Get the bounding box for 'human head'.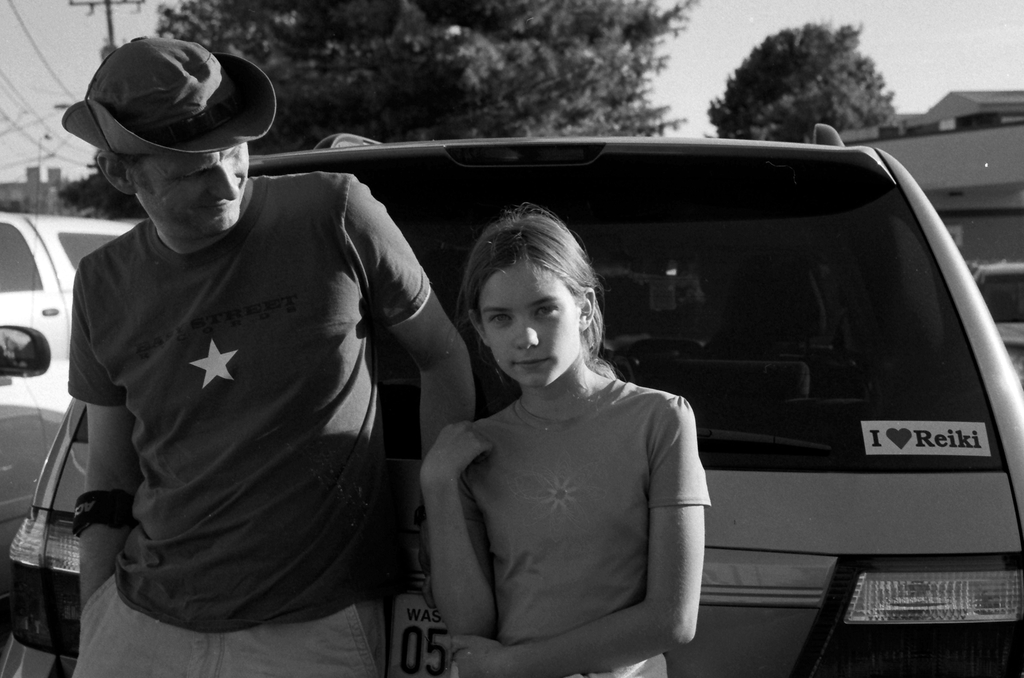
57/31/280/242.
